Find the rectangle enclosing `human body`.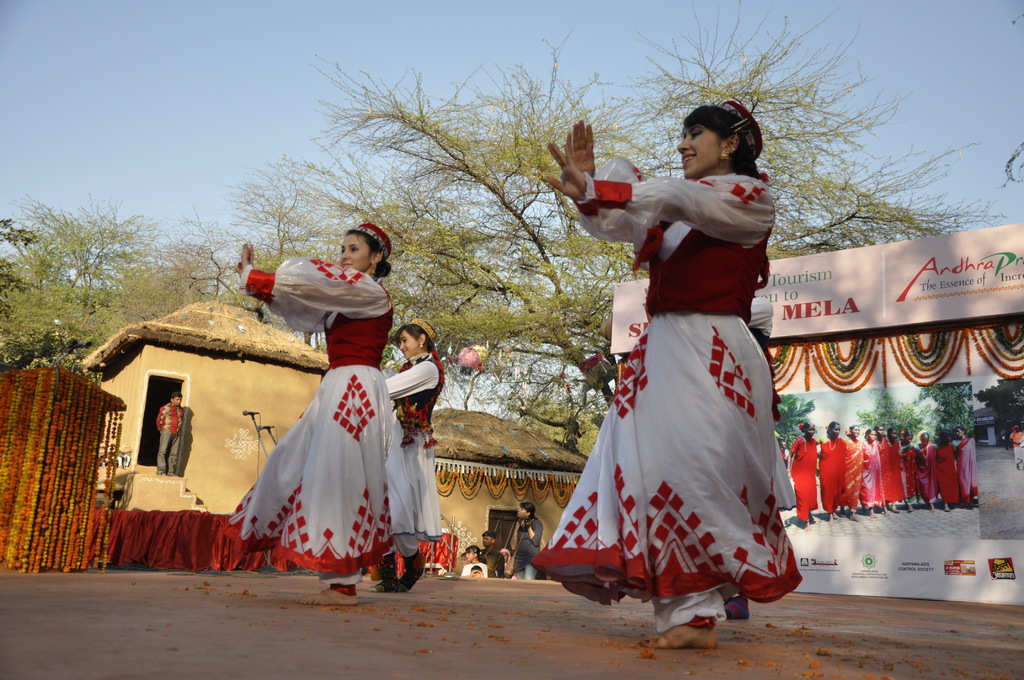
box=[584, 78, 796, 581].
